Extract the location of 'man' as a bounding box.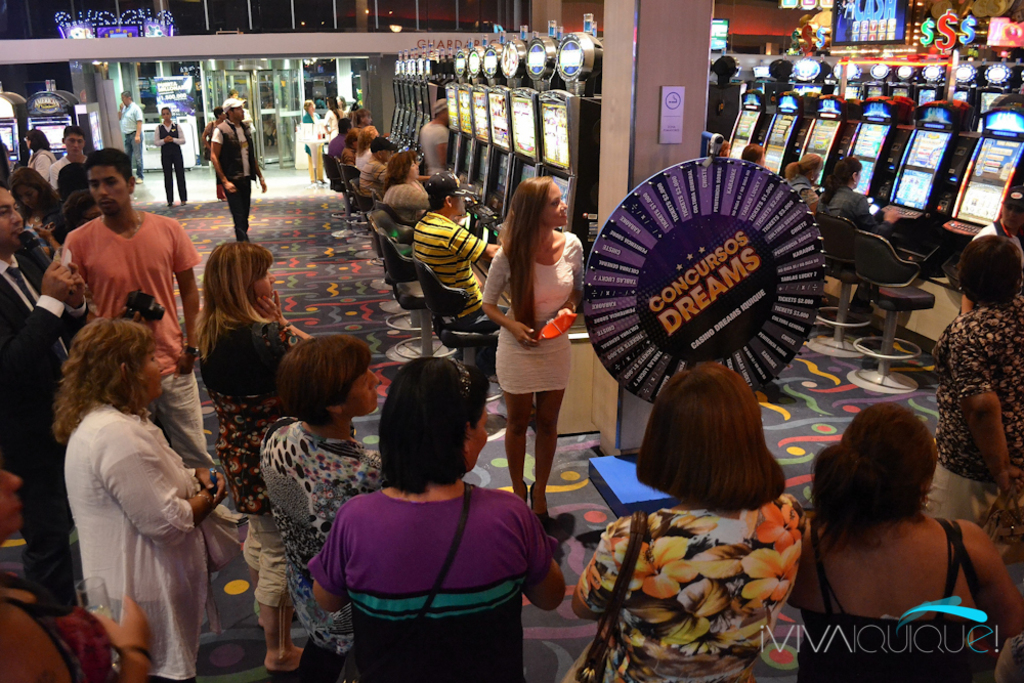
rect(119, 91, 146, 184).
